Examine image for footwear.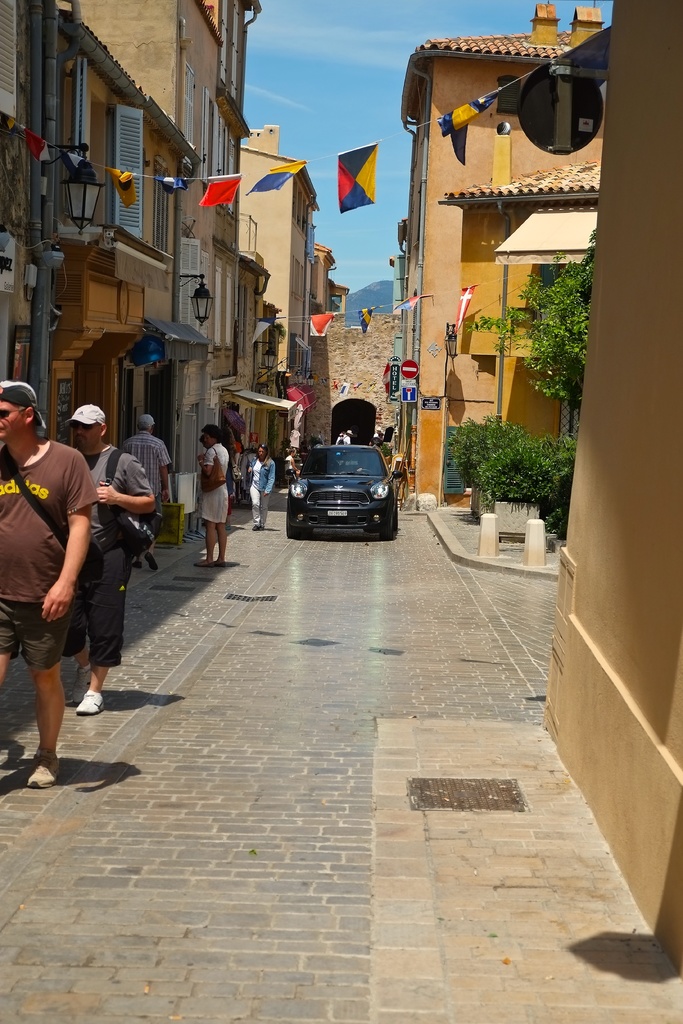
Examination result: x1=131, y1=561, x2=144, y2=571.
